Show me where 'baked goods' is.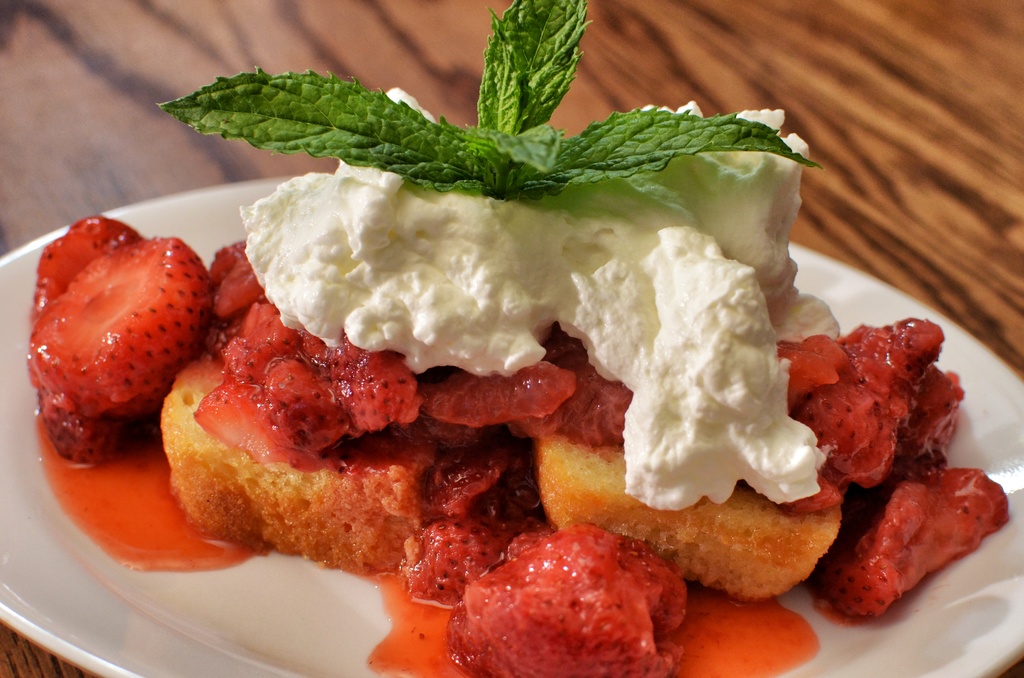
'baked goods' is at bbox(527, 407, 858, 618).
